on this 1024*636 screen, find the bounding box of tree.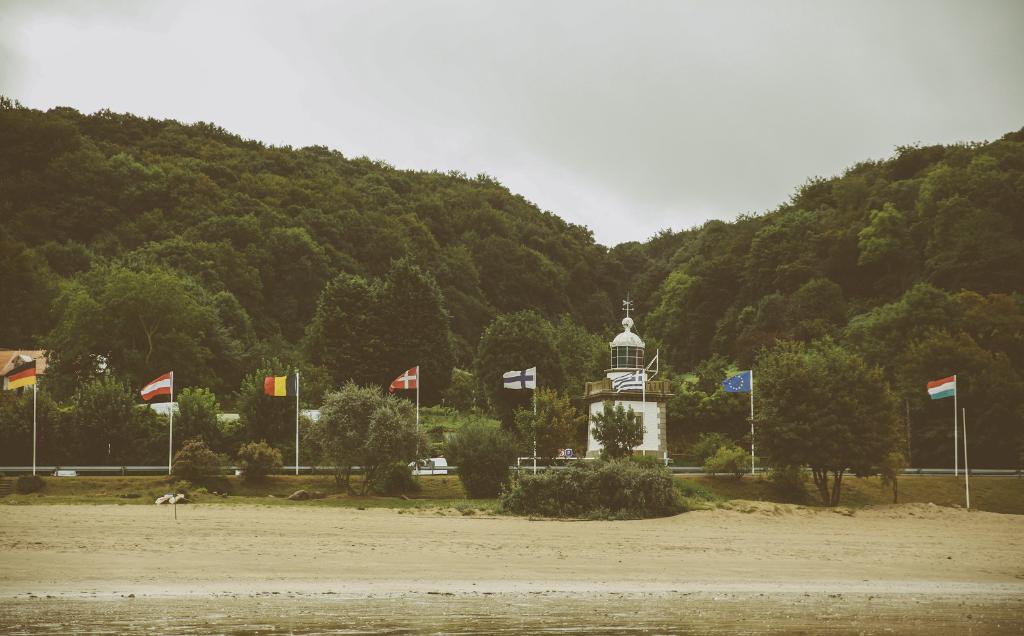
Bounding box: {"left": 230, "top": 358, "right": 310, "bottom": 443}.
